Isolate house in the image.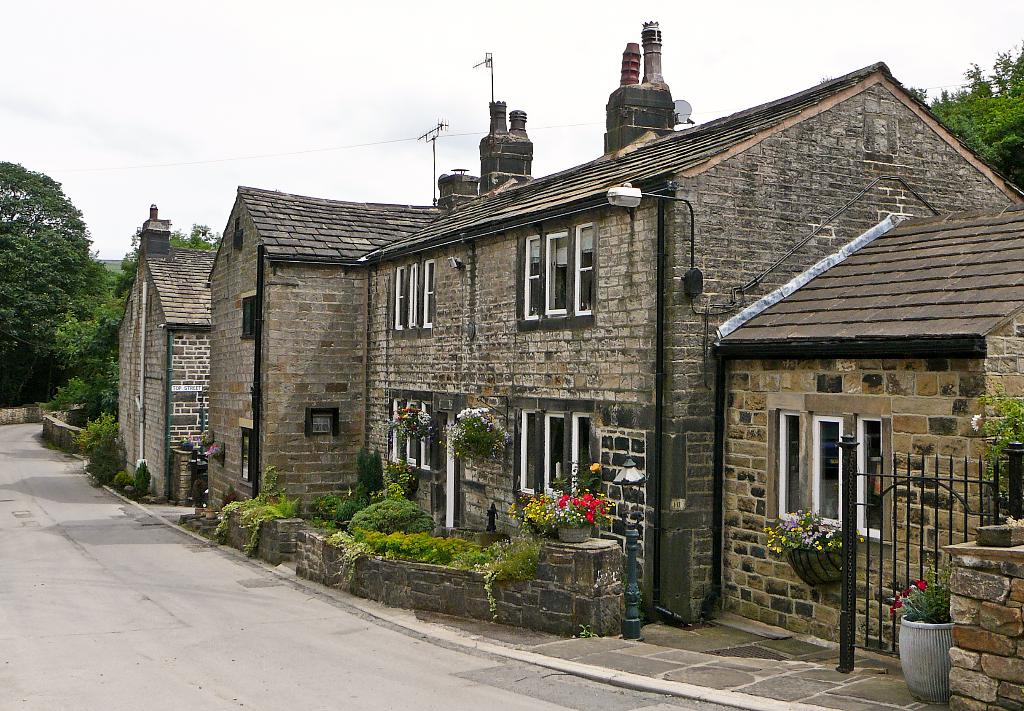
Isolated region: [x1=116, y1=205, x2=220, y2=506].
